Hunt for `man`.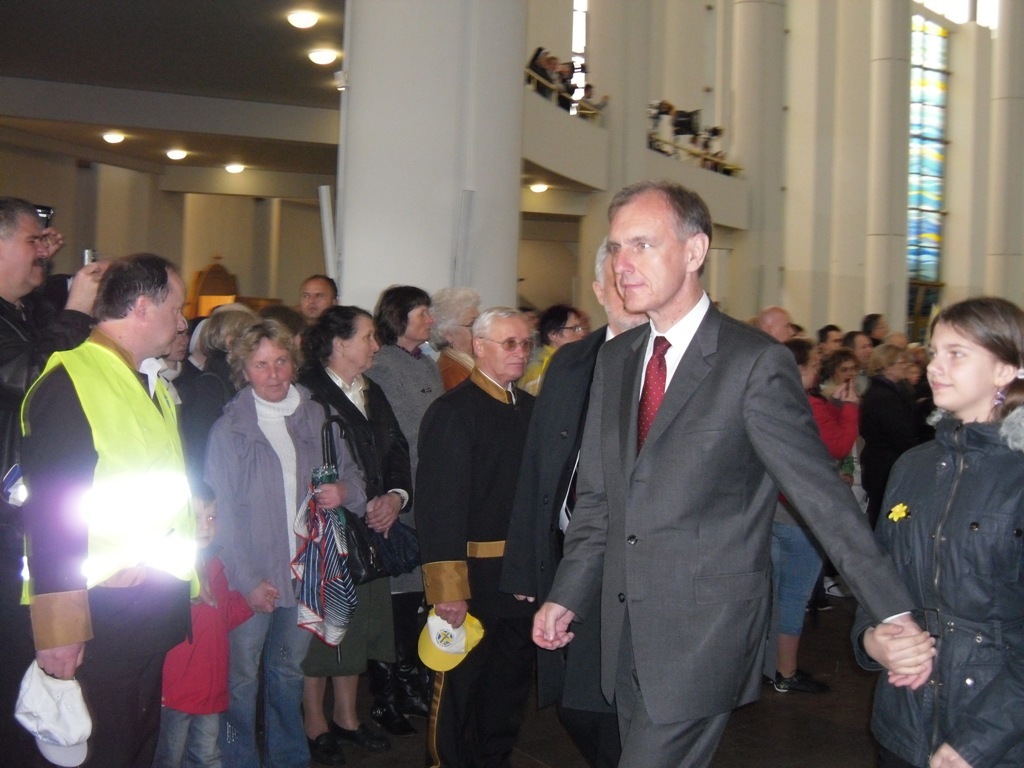
Hunted down at (x1=297, y1=274, x2=334, y2=333).
